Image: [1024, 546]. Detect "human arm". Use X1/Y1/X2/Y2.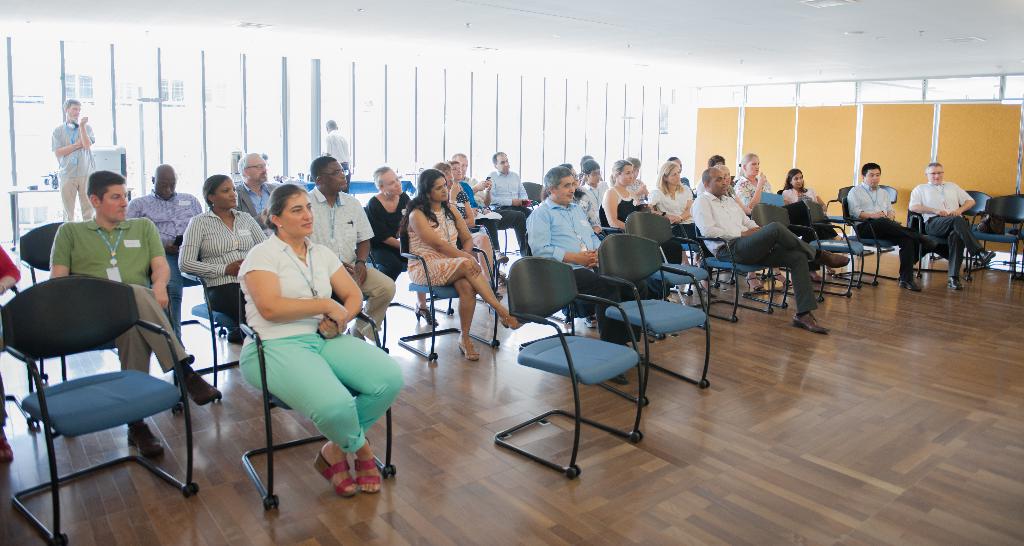
525/206/598/265.
